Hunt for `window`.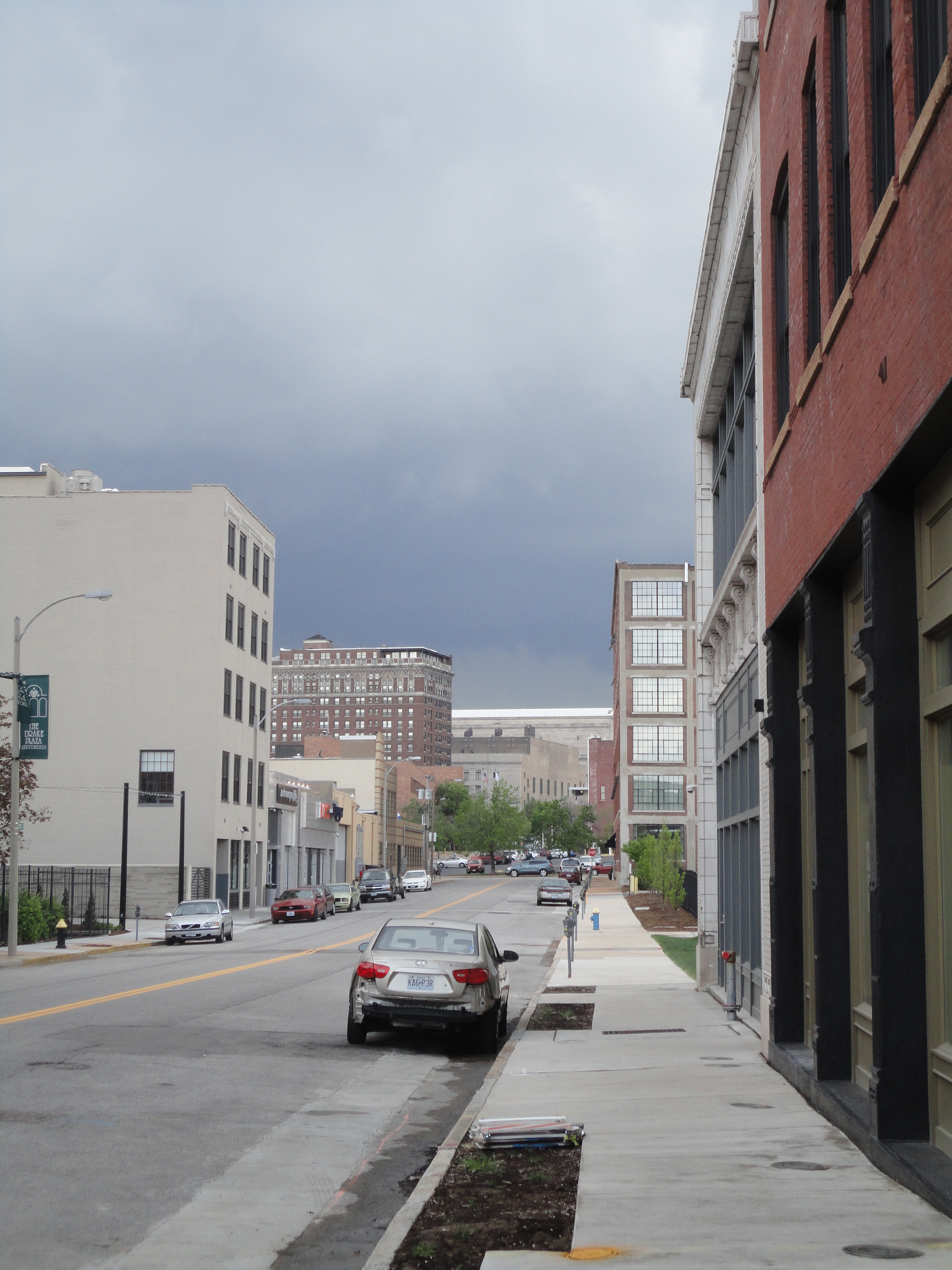
Hunted down at 226 51 233 129.
